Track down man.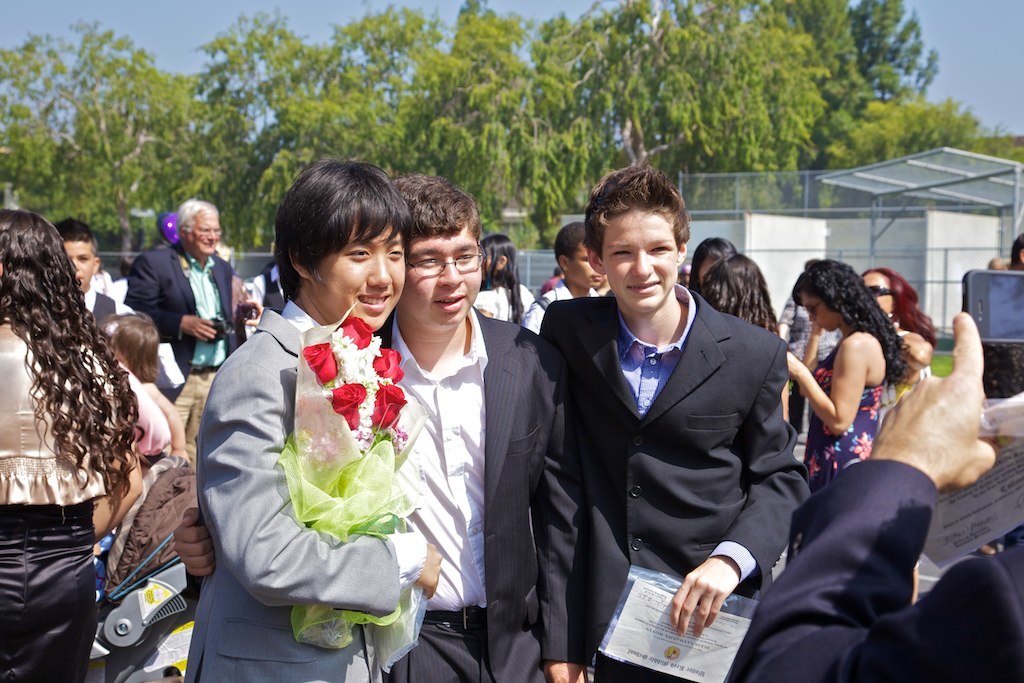
Tracked to detection(170, 173, 569, 682).
